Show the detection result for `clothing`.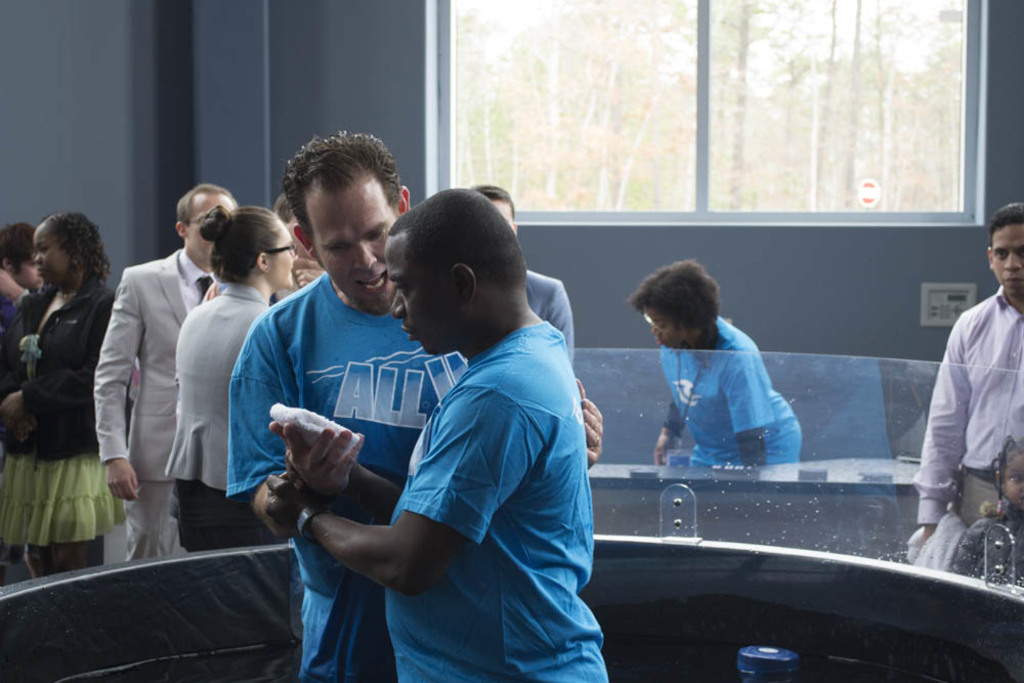
bbox=(6, 231, 120, 573).
